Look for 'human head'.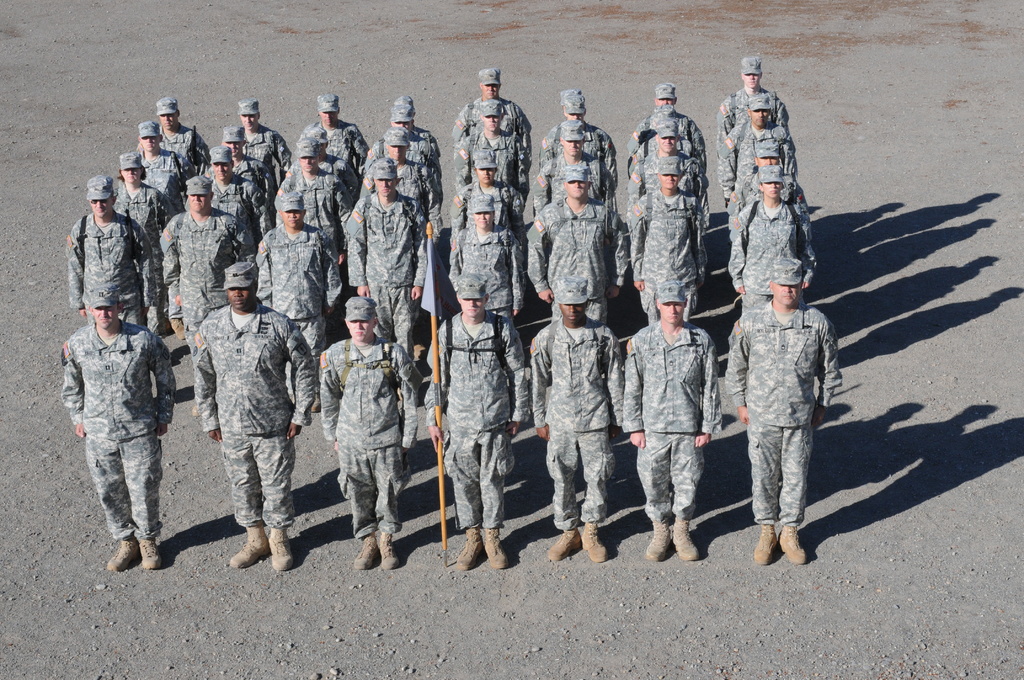
Found: detection(470, 149, 499, 186).
